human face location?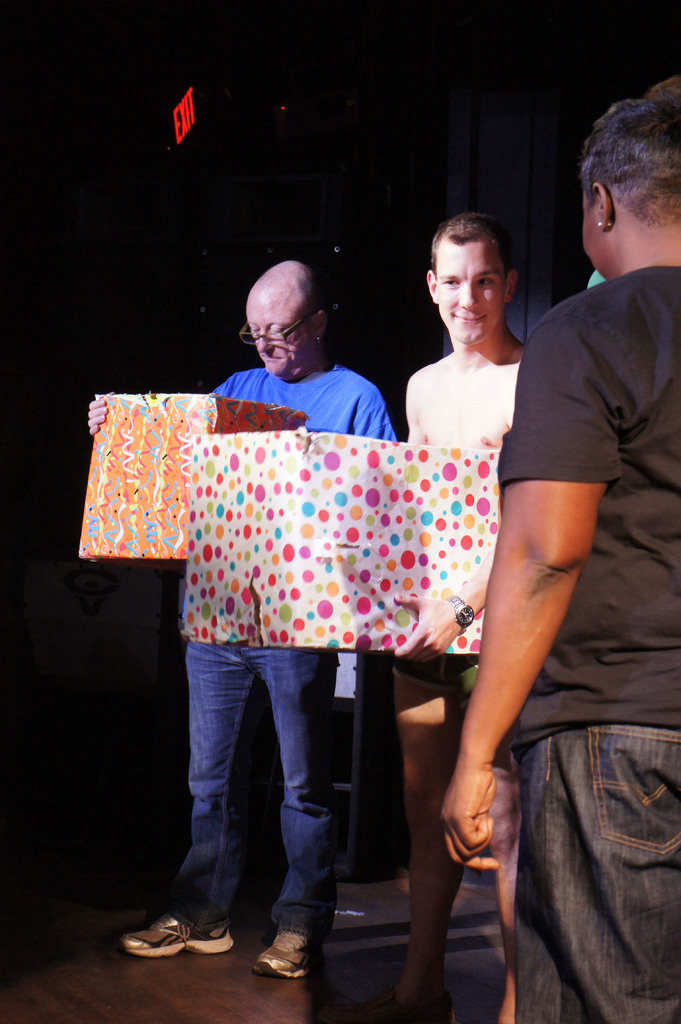
[243, 301, 305, 378]
